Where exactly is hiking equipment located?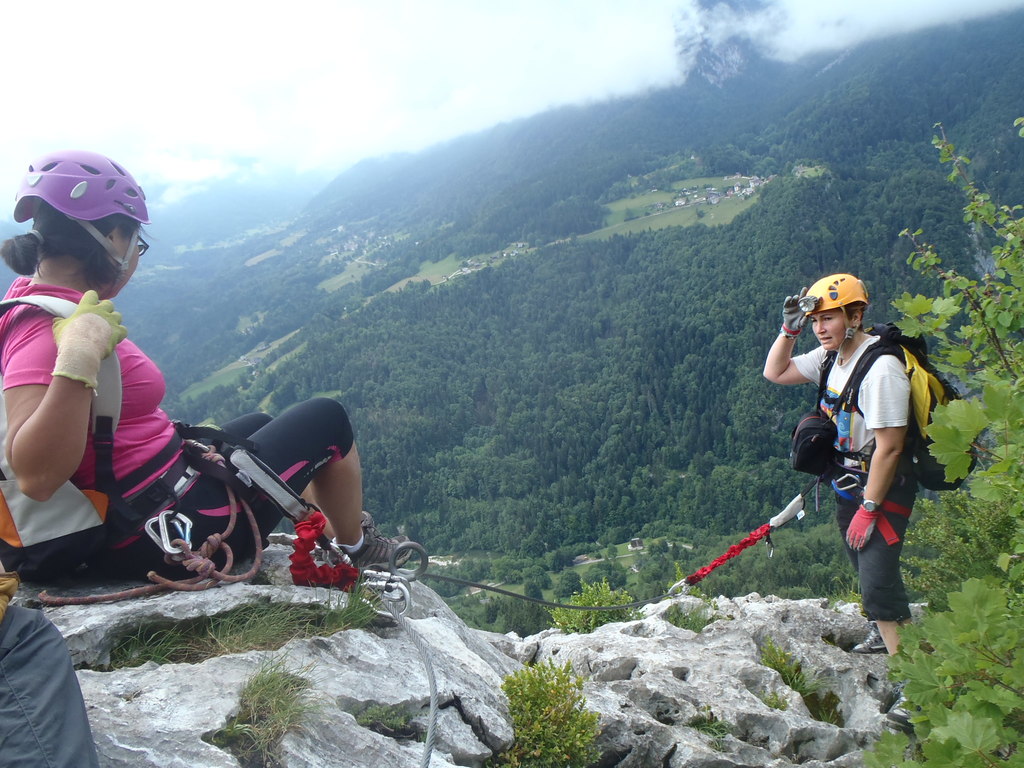
Its bounding box is region(328, 527, 413, 570).
